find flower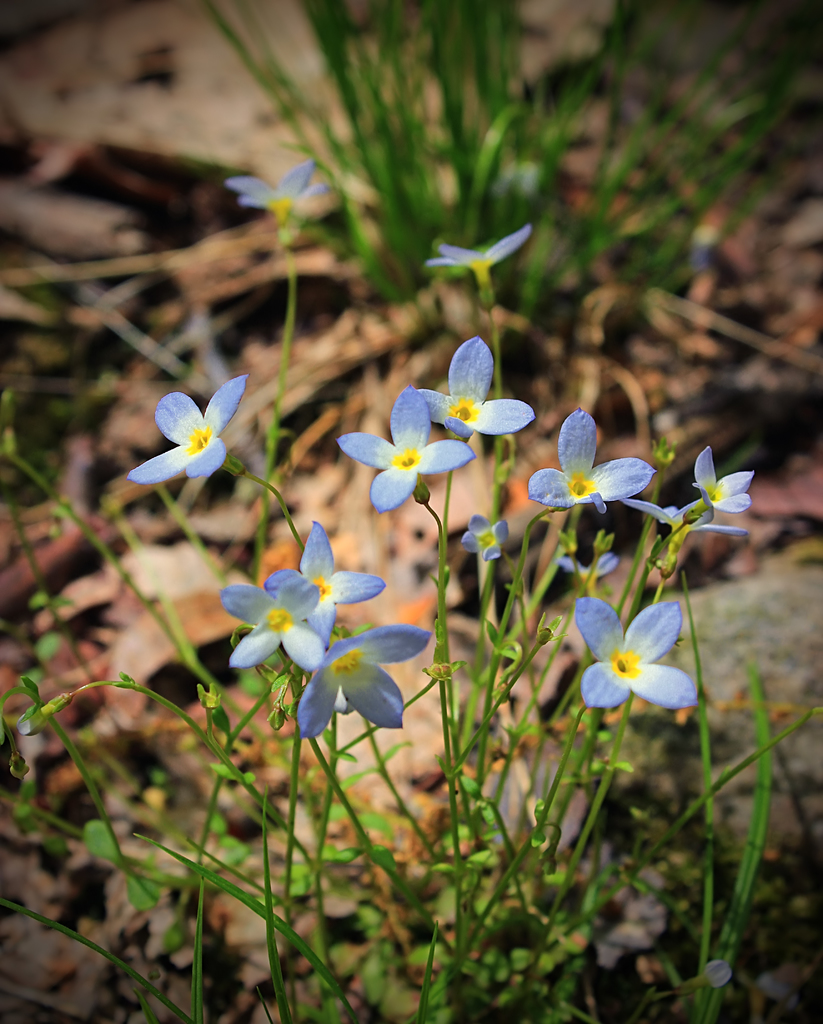
(568,602,698,712)
